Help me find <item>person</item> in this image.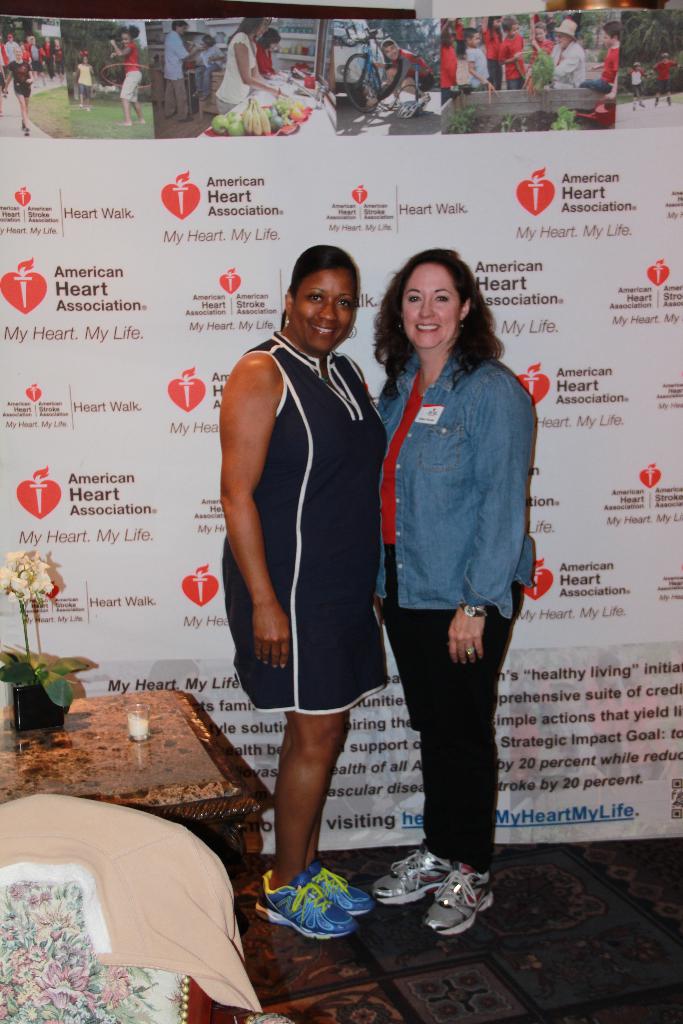
Found it: {"x1": 646, "y1": 54, "x2": 682, "y2": 108}.
